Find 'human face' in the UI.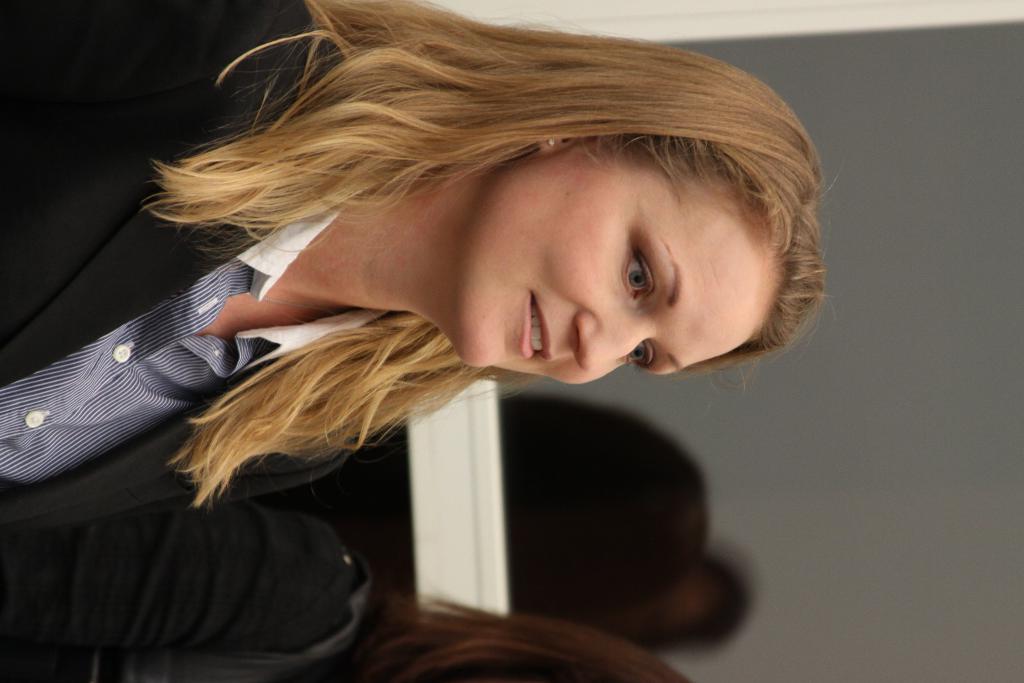
UI element at left=444, top=148, right=770, bottom=391.
